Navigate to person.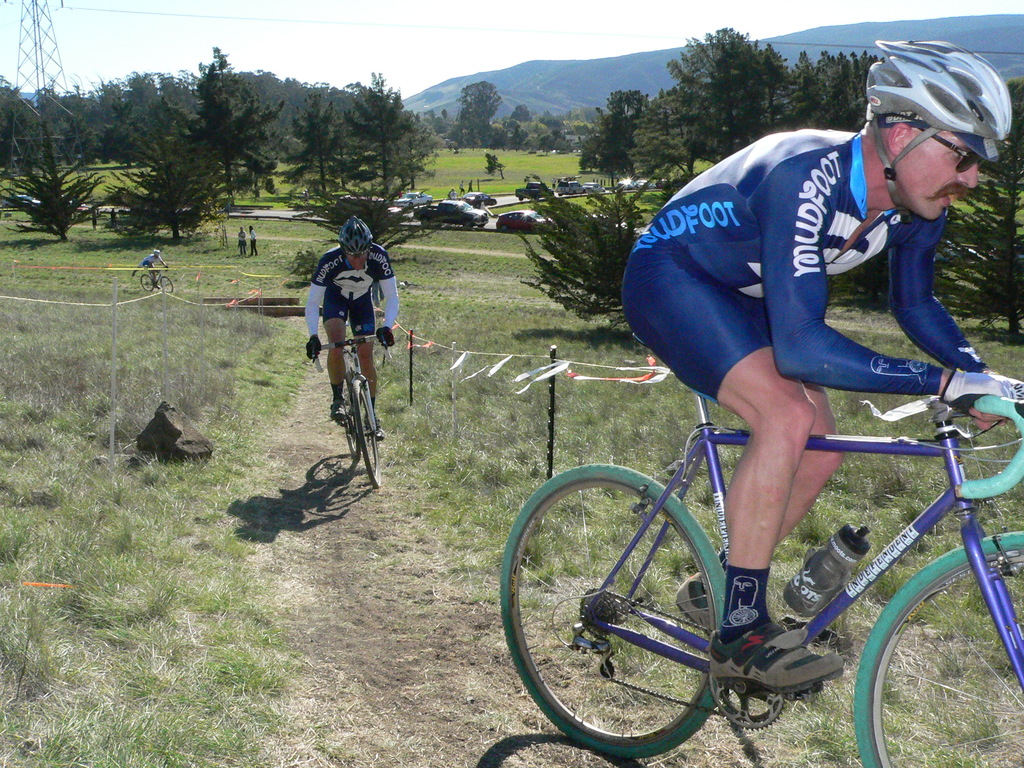
Navigation target: bbox=(239, 225, 250, 259).
